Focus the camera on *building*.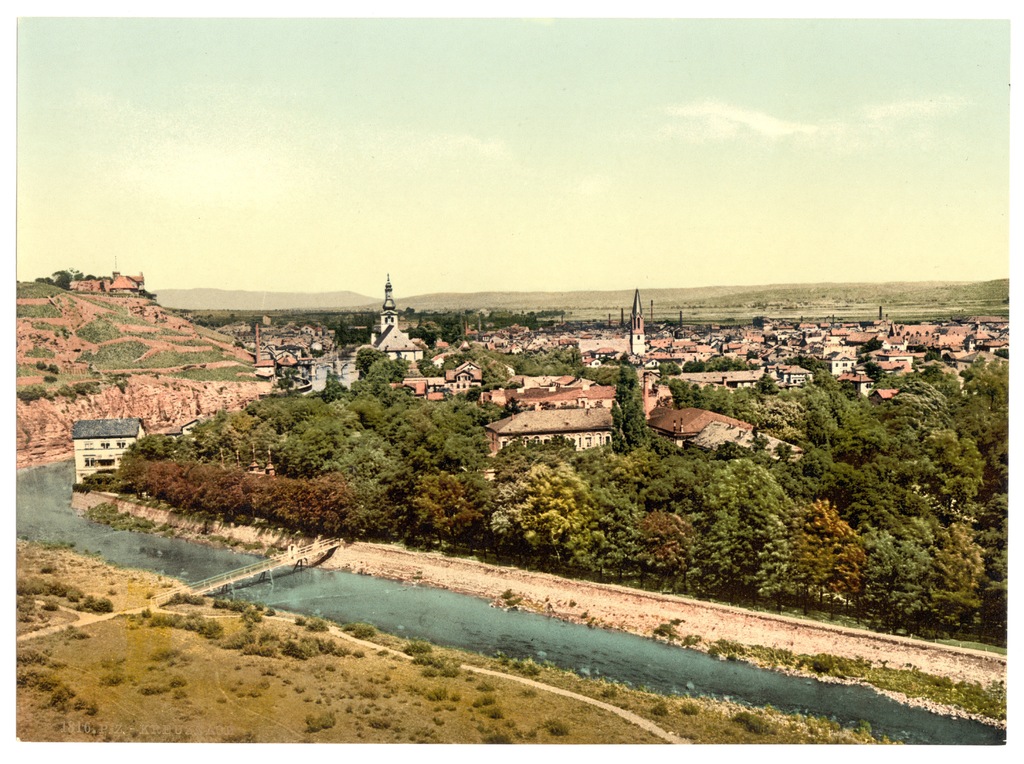
Focus region: {"left": 69, "top": 413, "right": 147, "bottom": 483}.
